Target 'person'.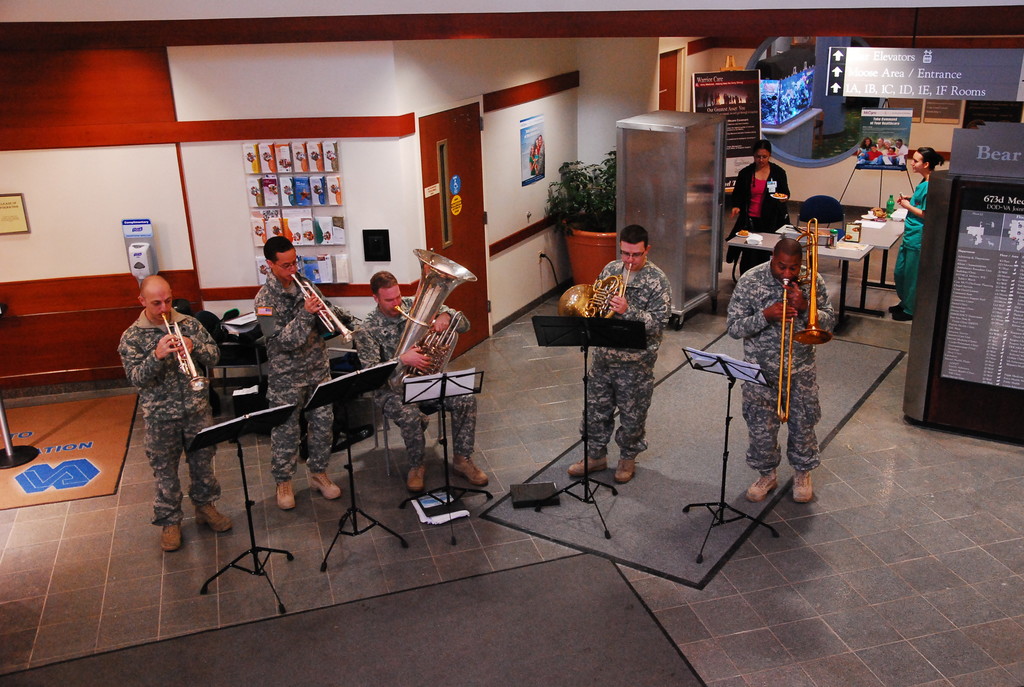
Target region: 351, 271, 490, 493.
